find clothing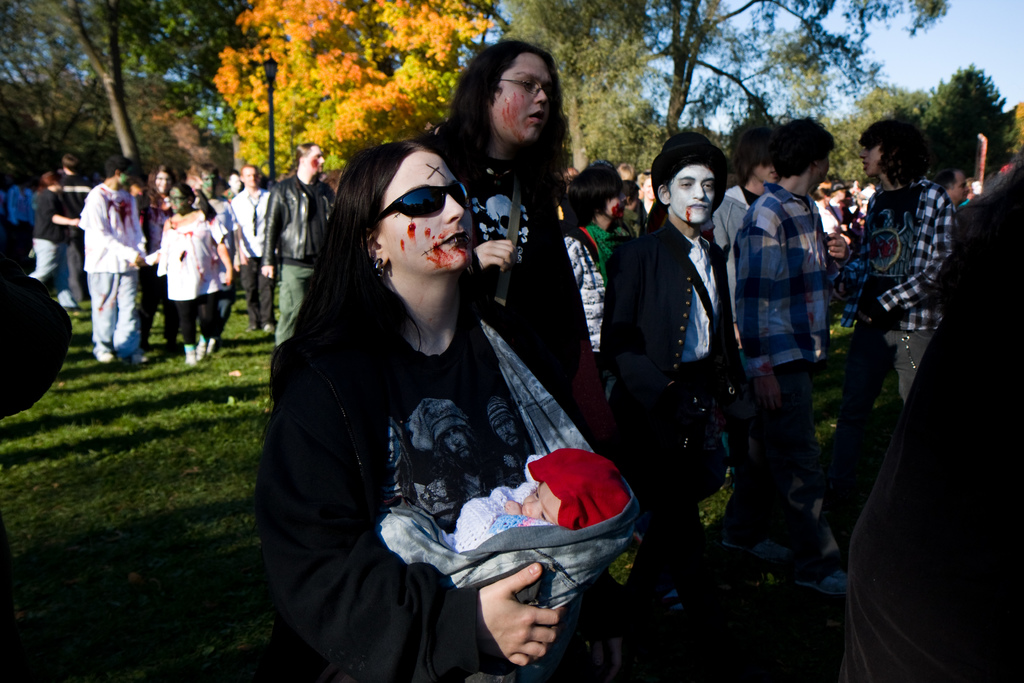
{"x1": 253, "y1": 184, "x2": 634, "y2": 659}
